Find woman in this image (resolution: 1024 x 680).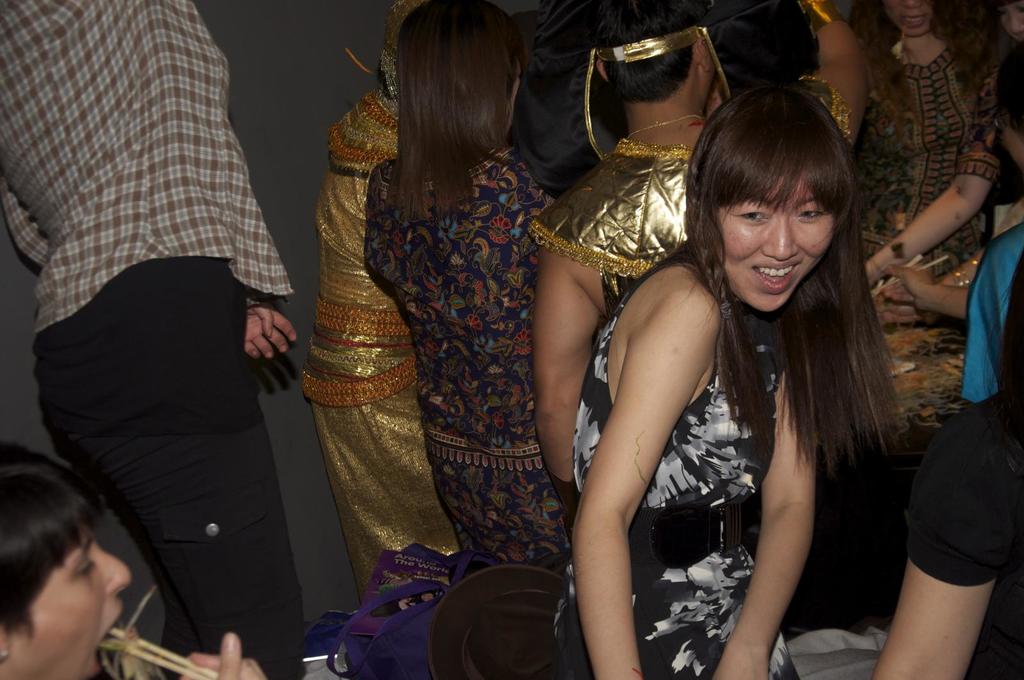
crop(524, 19, 893, 679).
